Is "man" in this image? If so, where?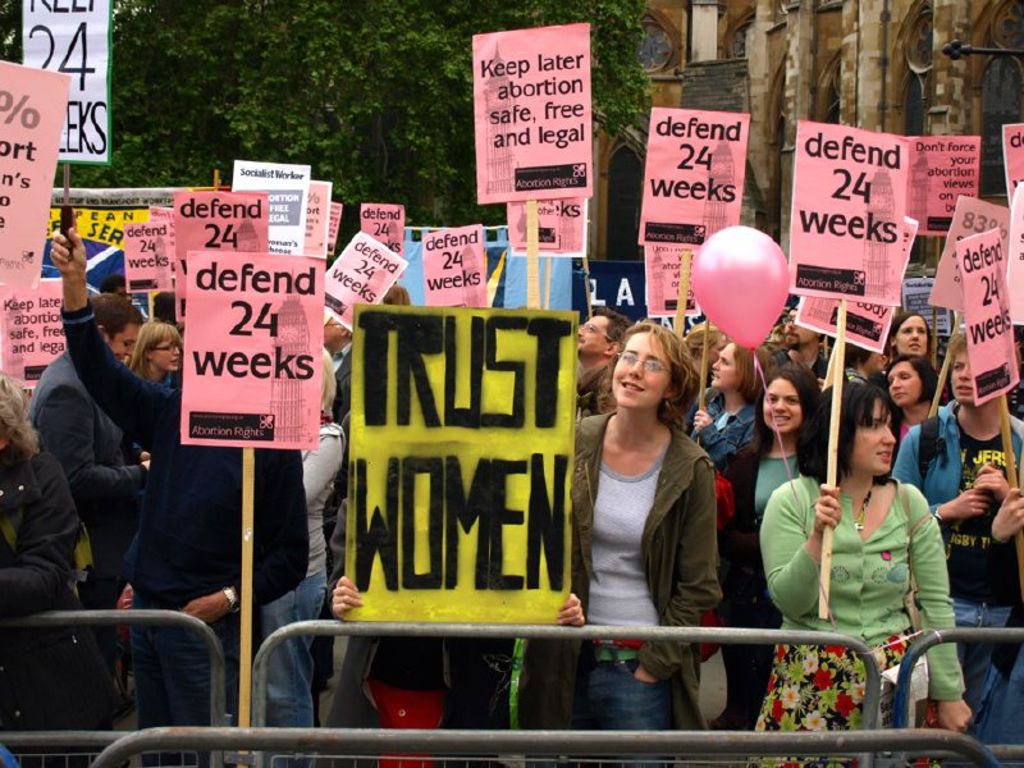
Yes, at <bbox>557, 294, 646, 425</bbox>.
